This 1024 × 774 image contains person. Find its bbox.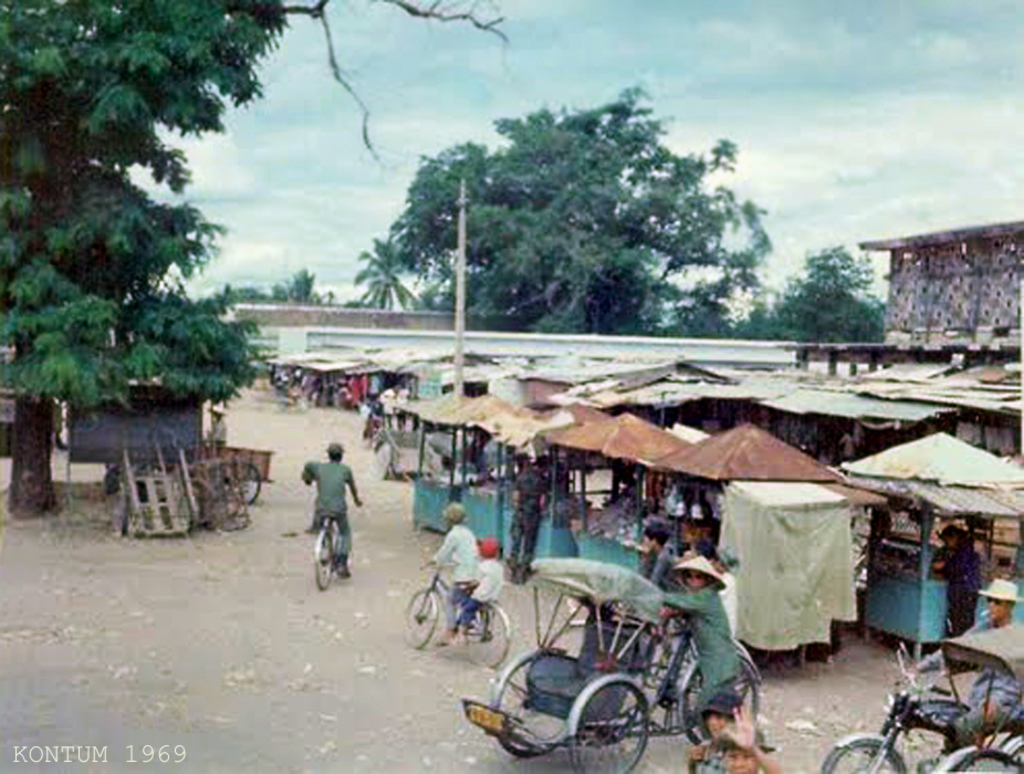
select_region(934, 525, 979, 637).
